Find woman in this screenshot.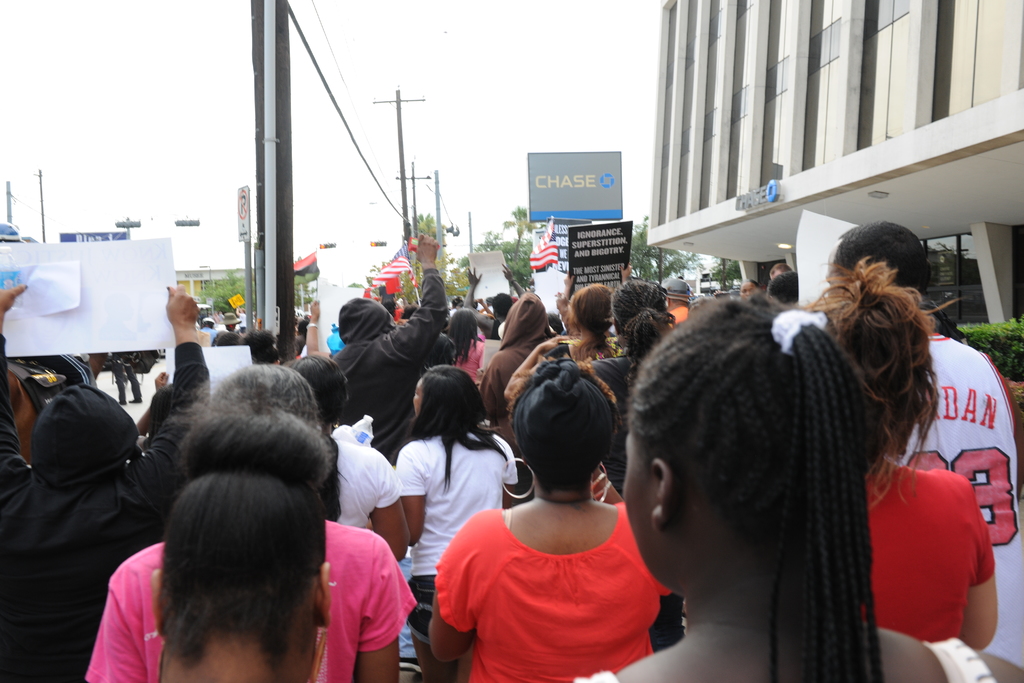
The bounding box for woman is locate(397, 365, 515, 682).
